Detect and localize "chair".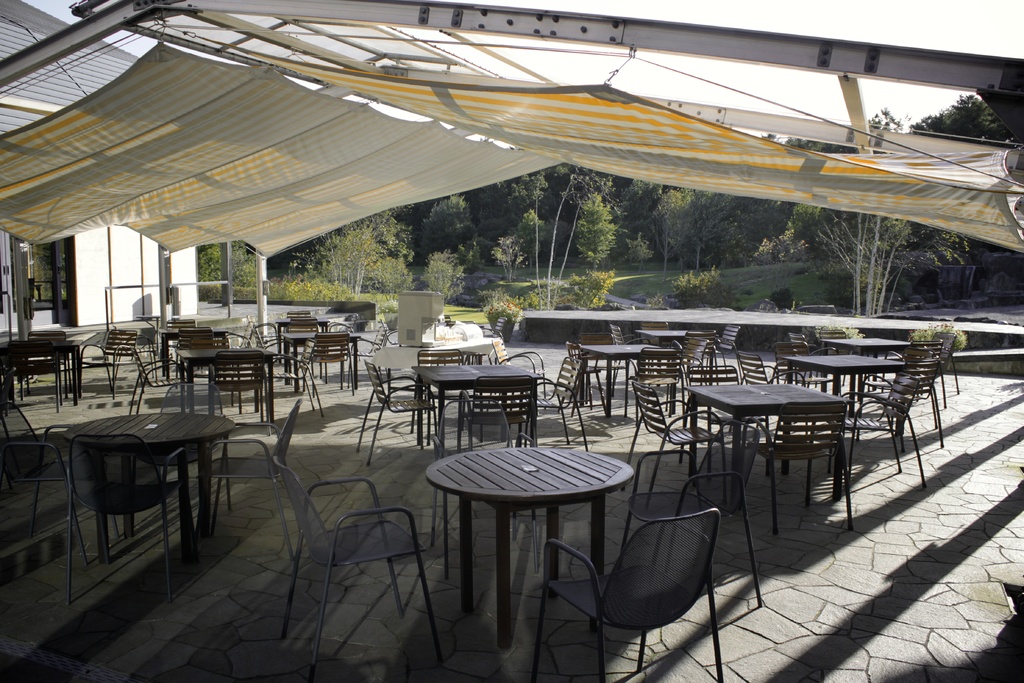
Localized at [160, 320, 199, 338].
